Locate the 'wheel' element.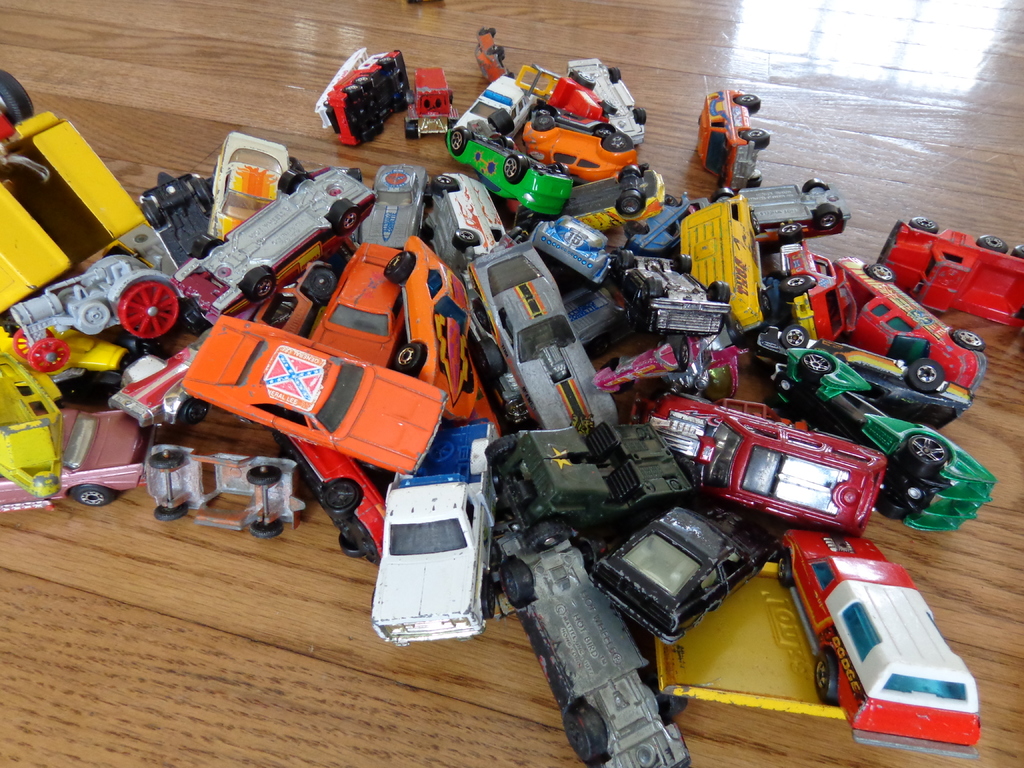
Element bbox: 476 301 492 328.
